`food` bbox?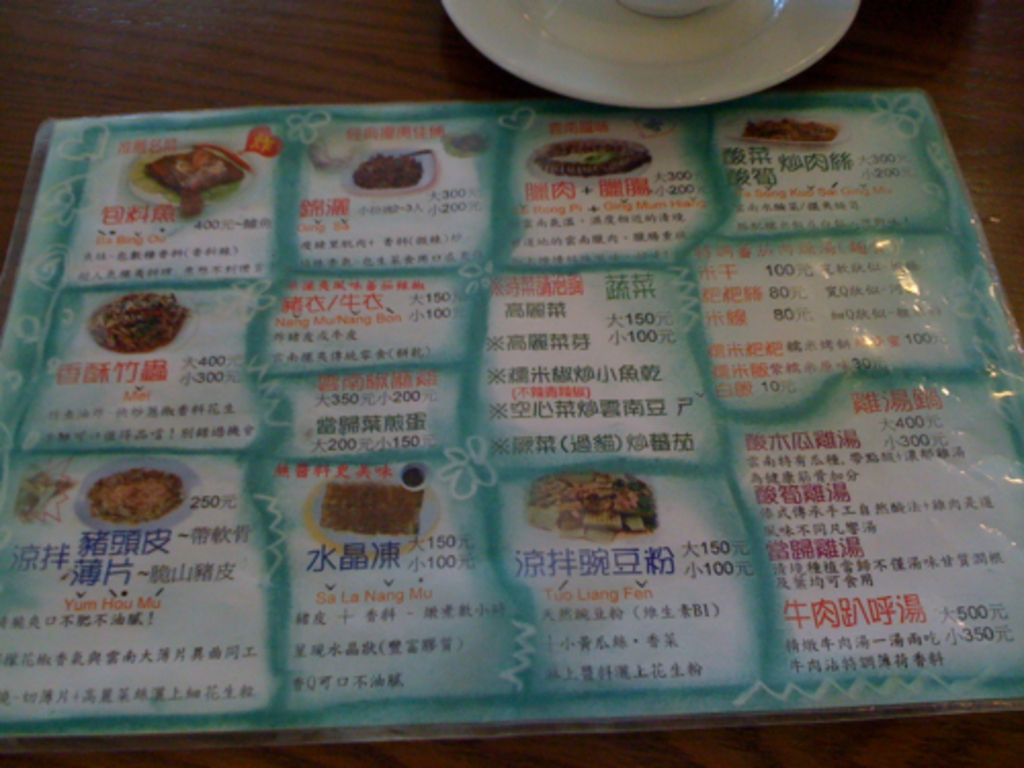
bbox(735, 115, 838, 145)
